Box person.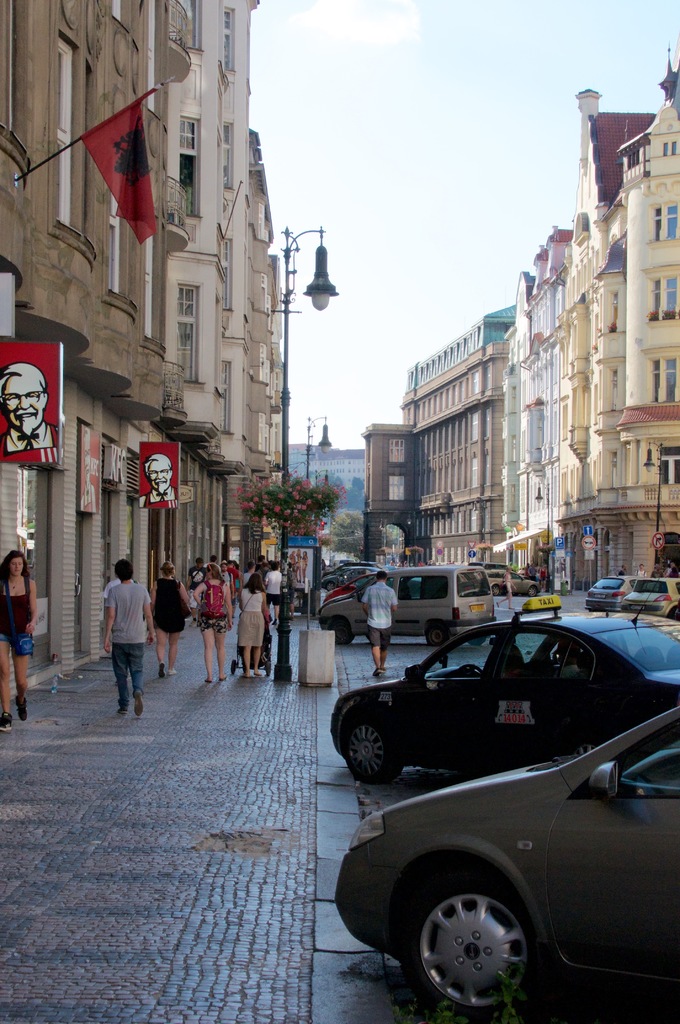
<box>79,429,99,513</box>.
